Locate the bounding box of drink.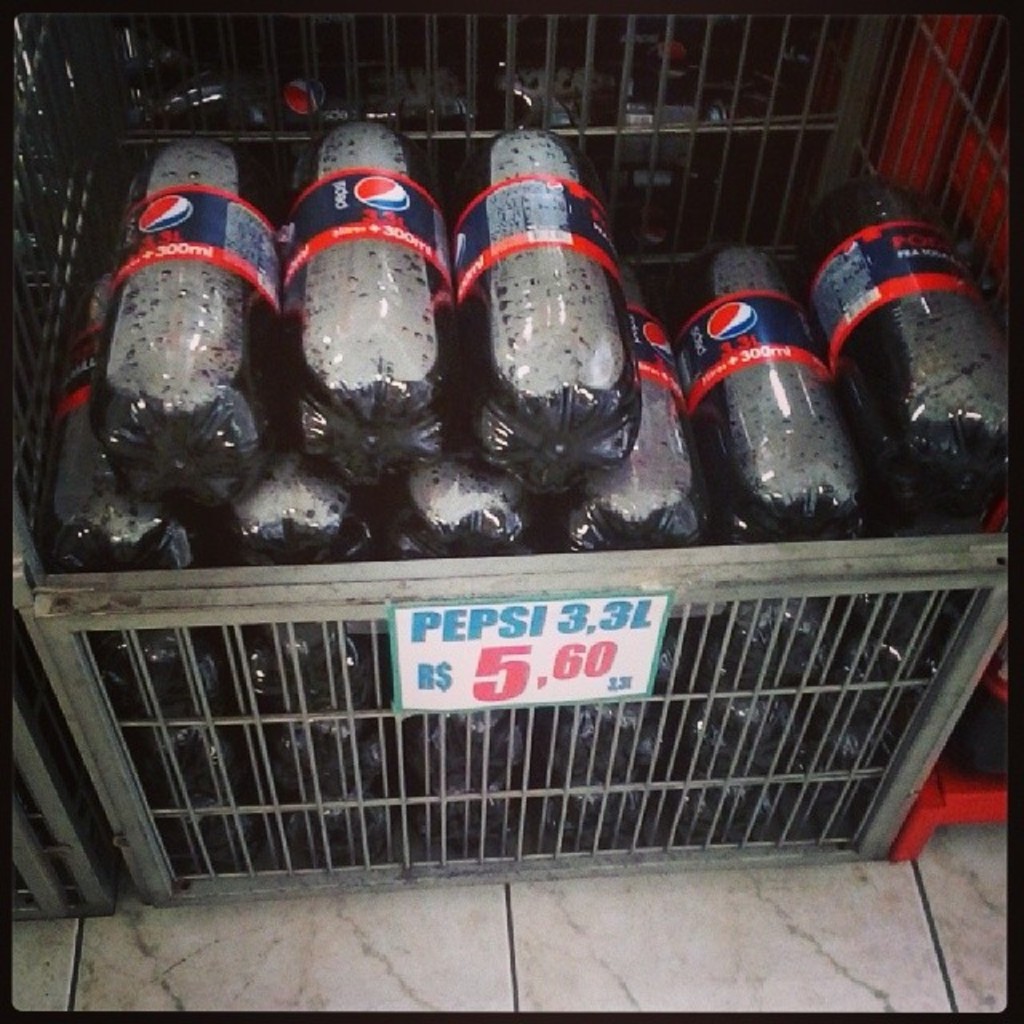
Bounding box: <bbox>690, 256, 862, 544</bbox>.
